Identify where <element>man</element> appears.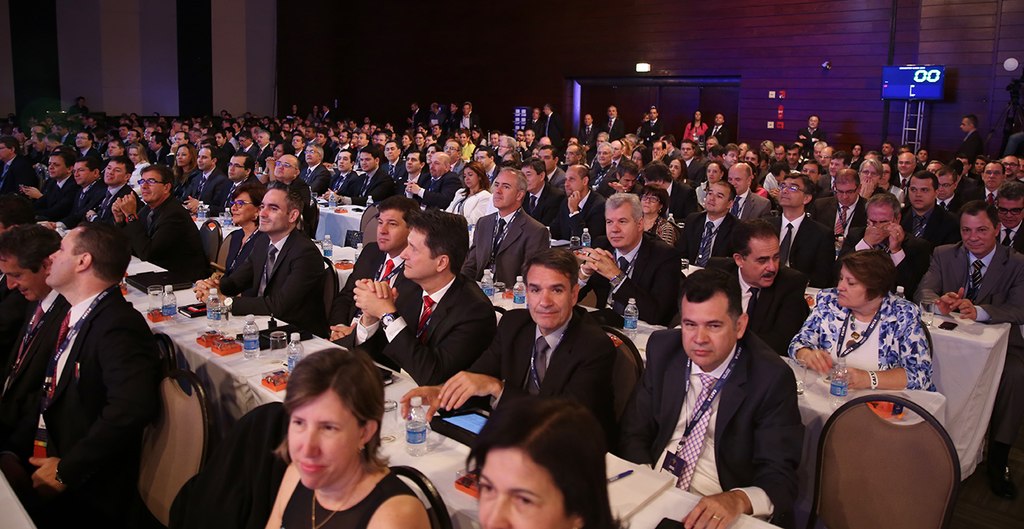
Appears at pyautogui.locateOnScreen(677, 180, 748, 274).
